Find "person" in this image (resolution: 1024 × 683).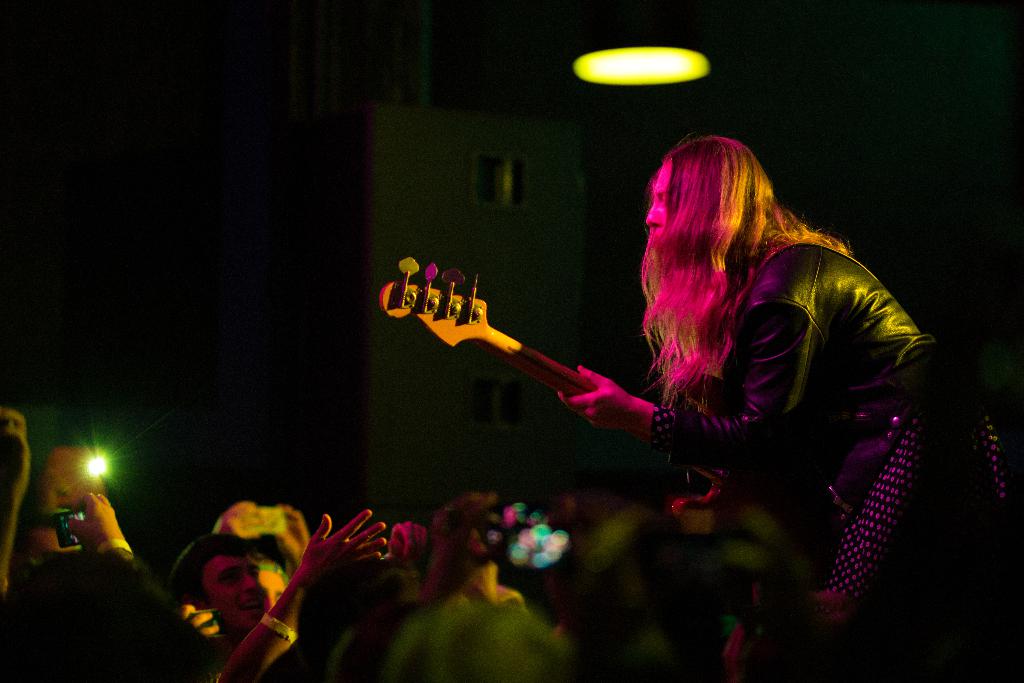
[left=564, top=138, right=928, bottom=590].
